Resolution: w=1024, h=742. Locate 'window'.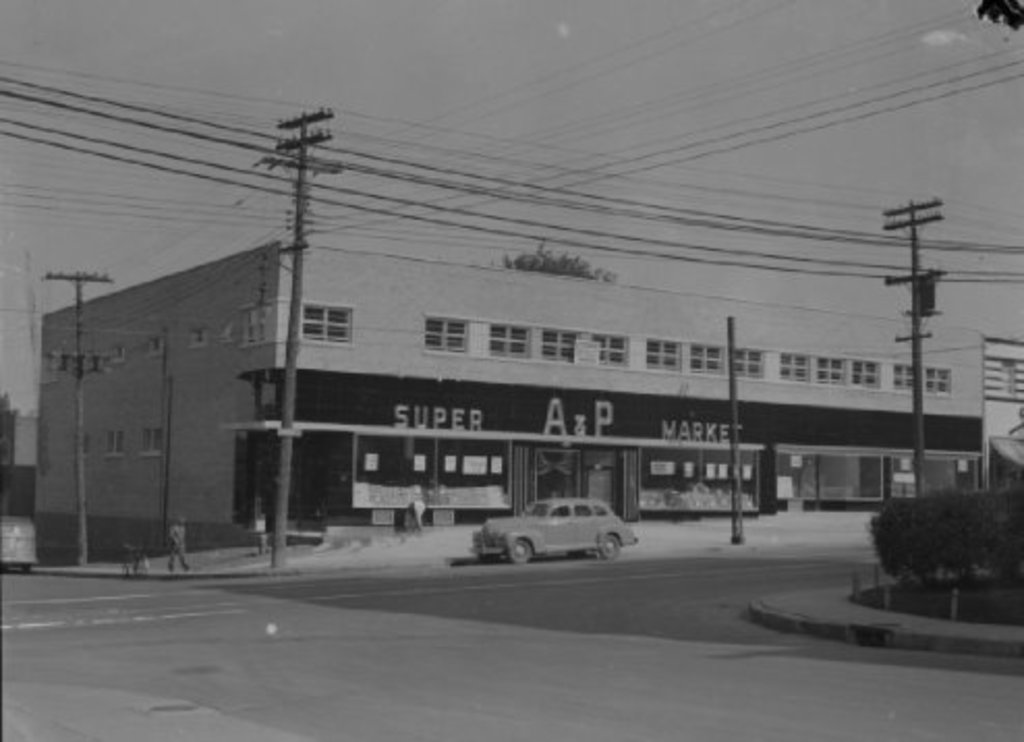
bbox(298, 301, 357, 344).
